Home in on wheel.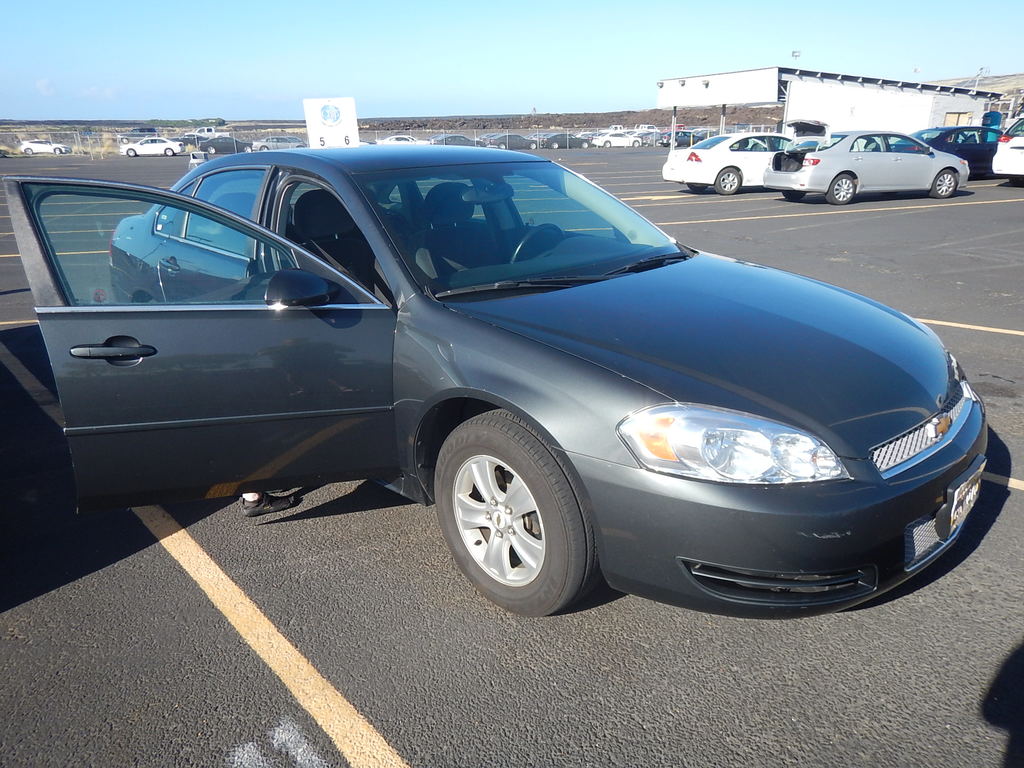
Homed in at crop(55, 146, 61, 155).
